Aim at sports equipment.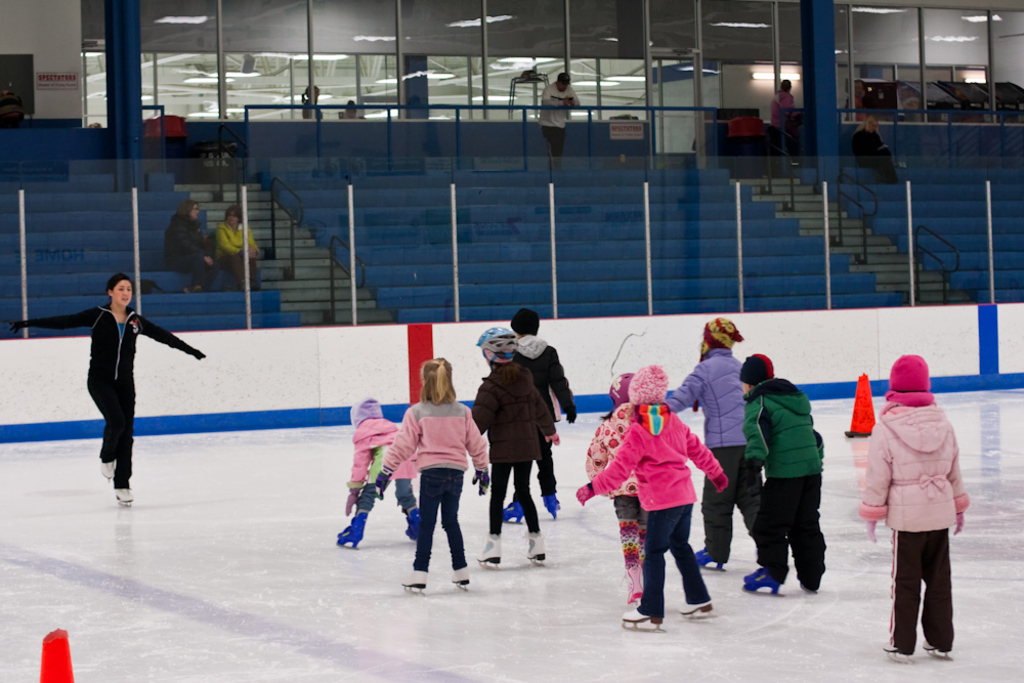
Aimed at [337, 509, 370, 549].
